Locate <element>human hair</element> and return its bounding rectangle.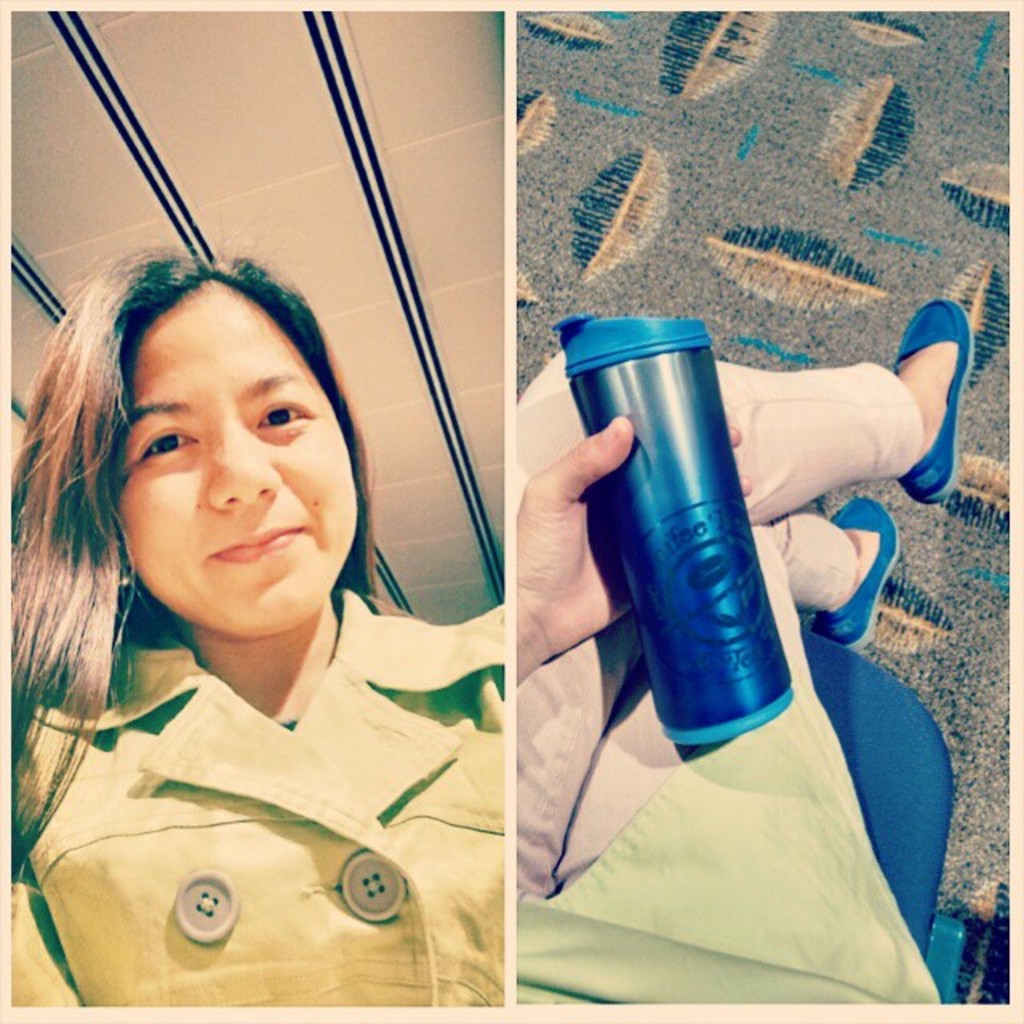
crop(26, 235, 411, 760).
